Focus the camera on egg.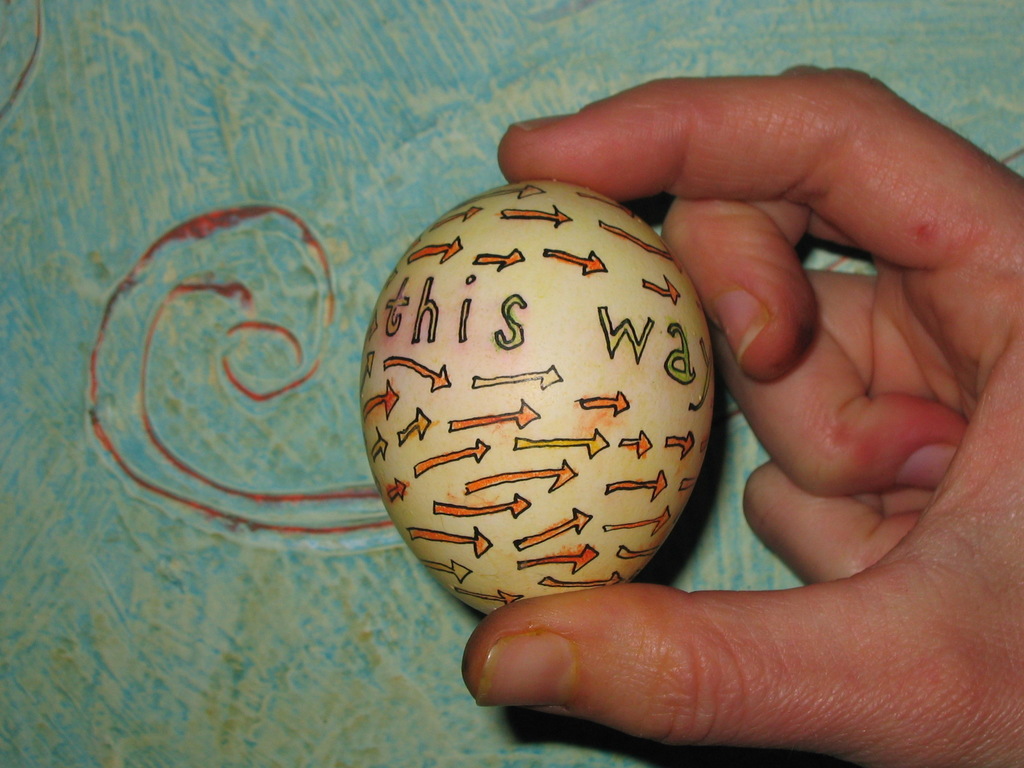
Focus region: [355,173,714,616].
